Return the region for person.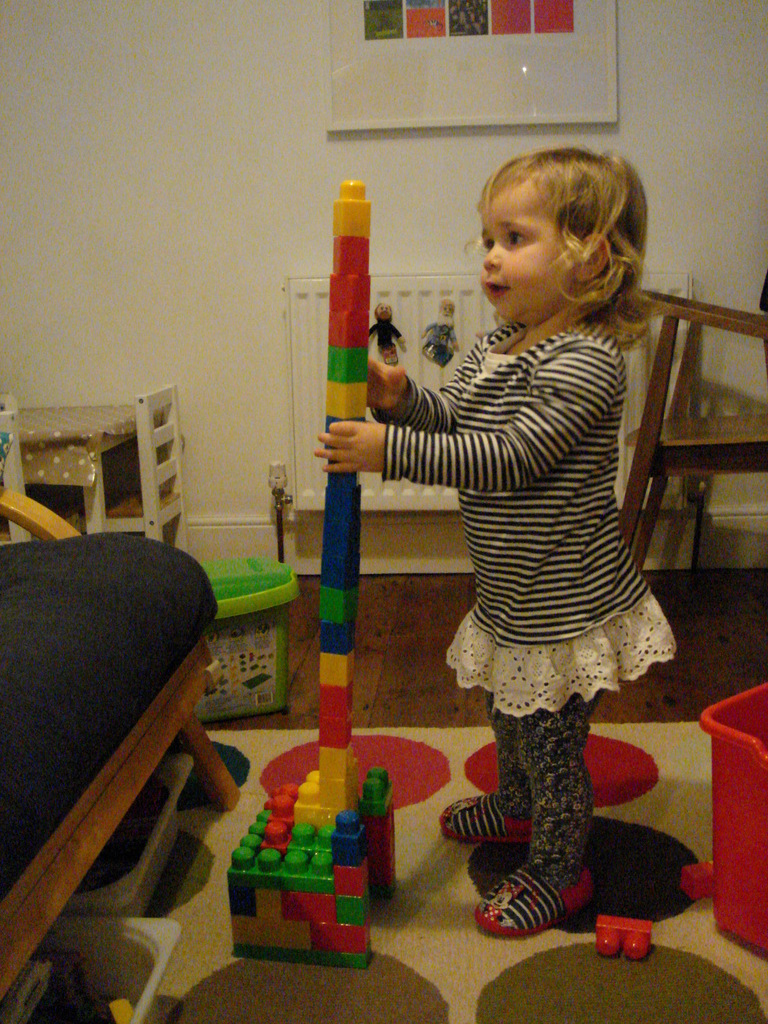
349/136/694/950.
